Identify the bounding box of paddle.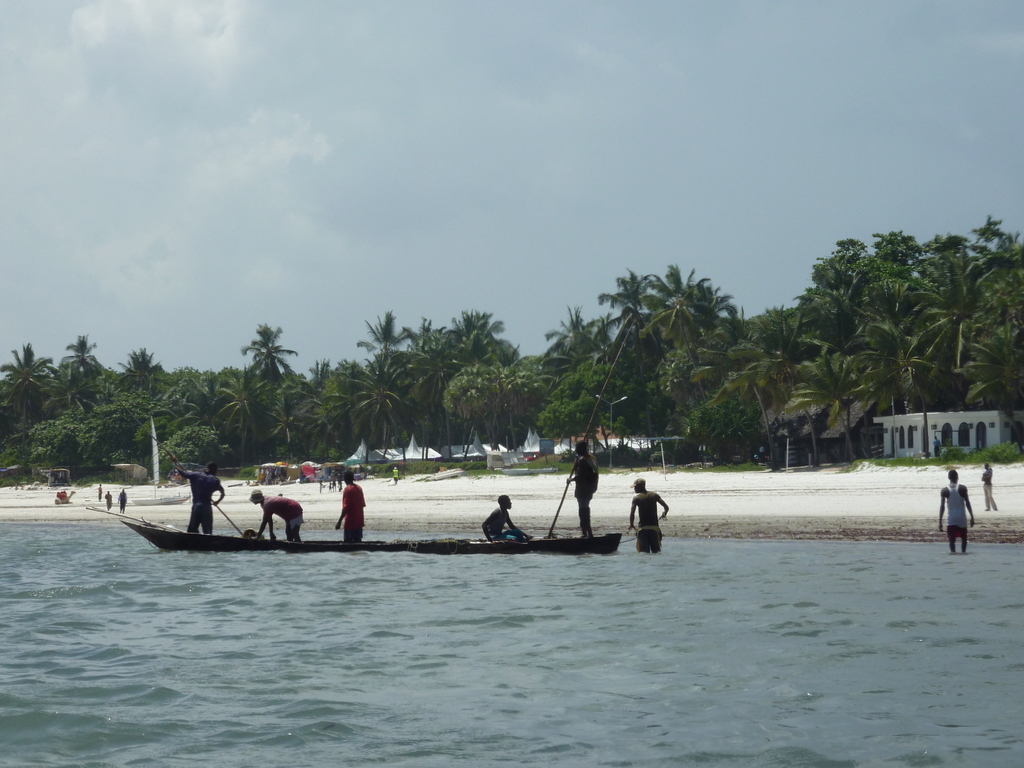
<bbox>547, 302, 641, 538</bbox>.
